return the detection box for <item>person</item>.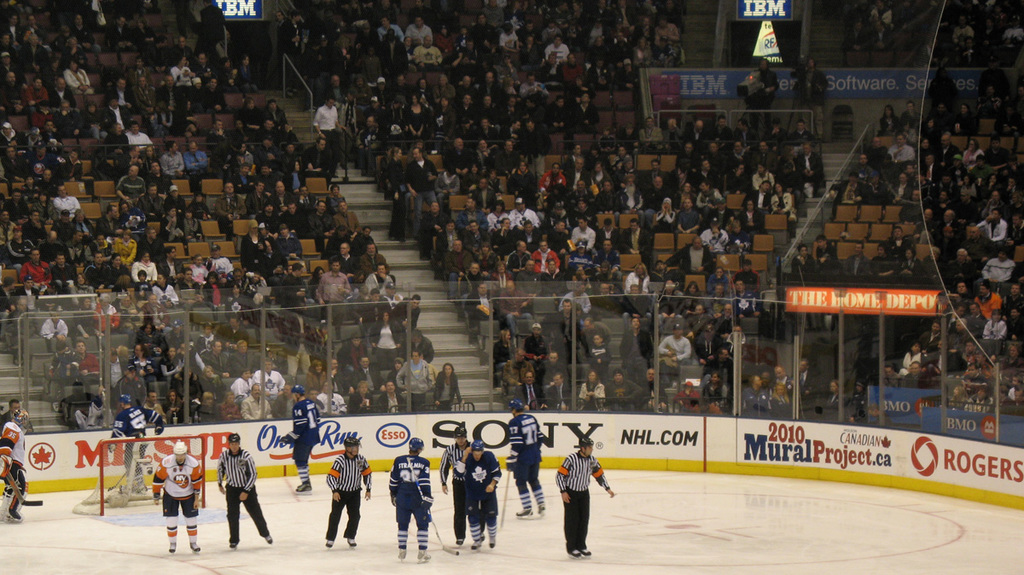
bbox(0, 419, 44, 527).
